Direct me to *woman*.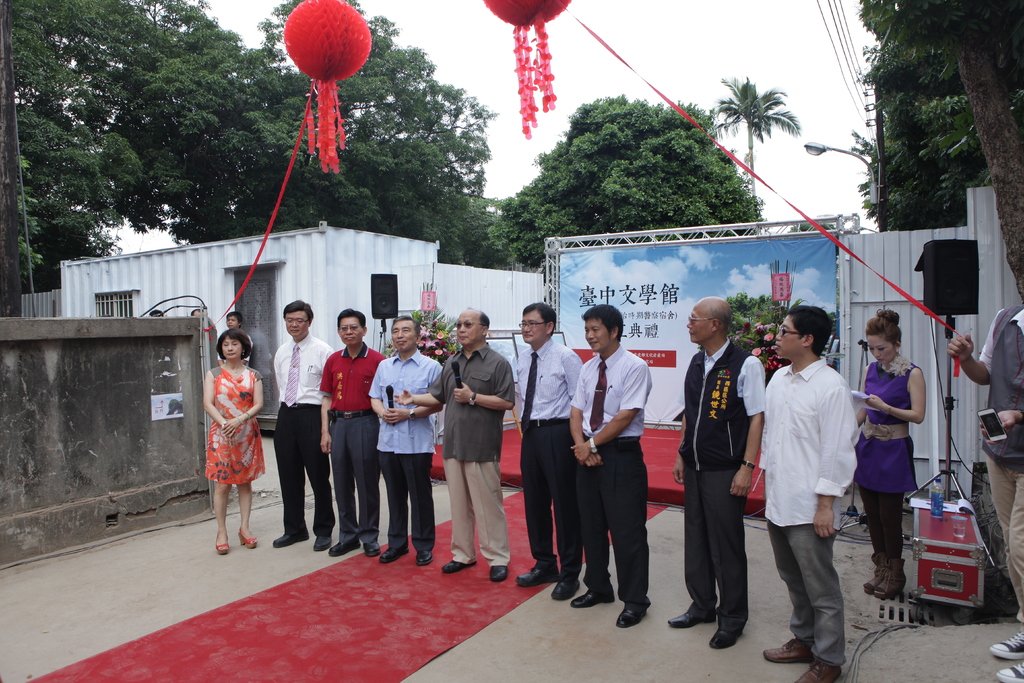
Direction: BBox(195, 304, 266, 554).
